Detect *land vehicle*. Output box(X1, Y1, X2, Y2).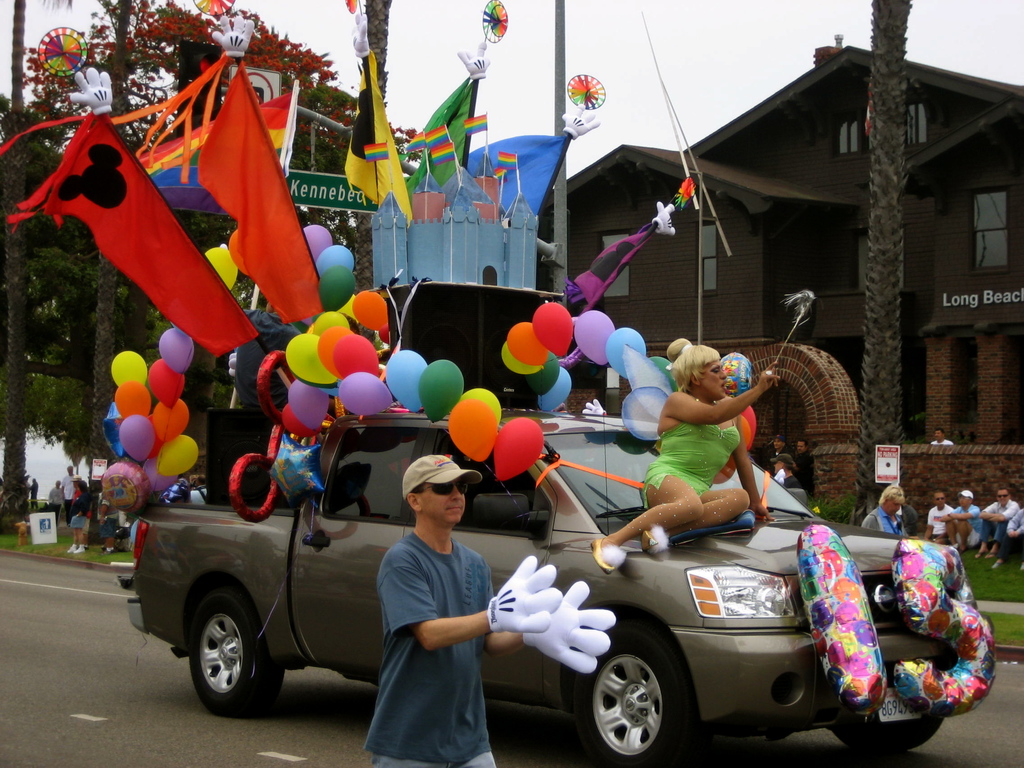
box(120, 401, 970, 767).
